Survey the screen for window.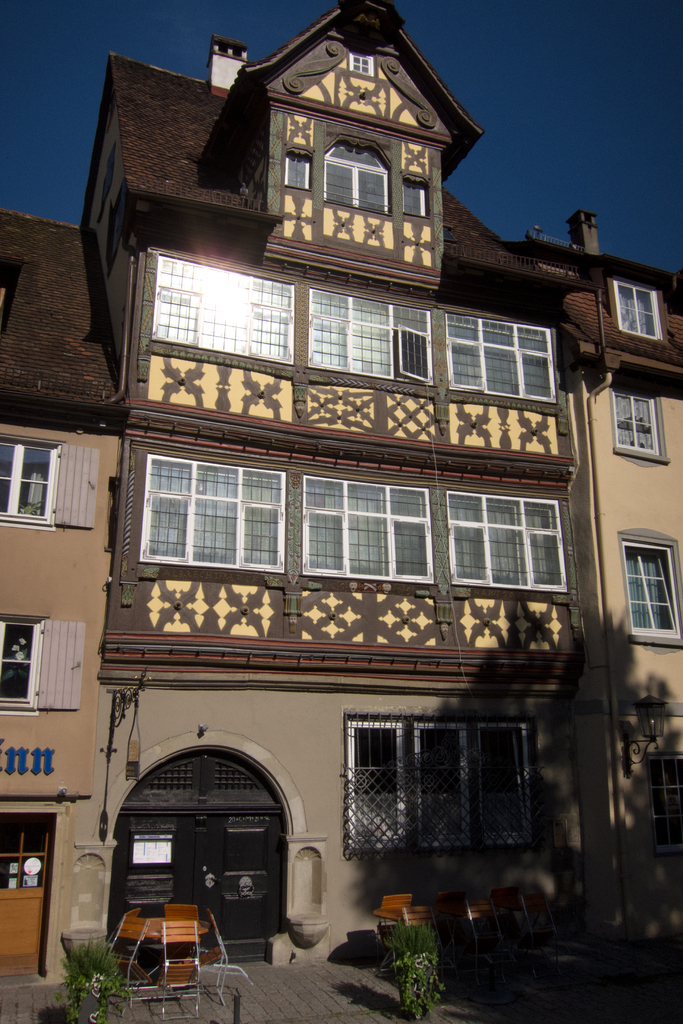
Survey found: box(602, 388, 666, 461).
